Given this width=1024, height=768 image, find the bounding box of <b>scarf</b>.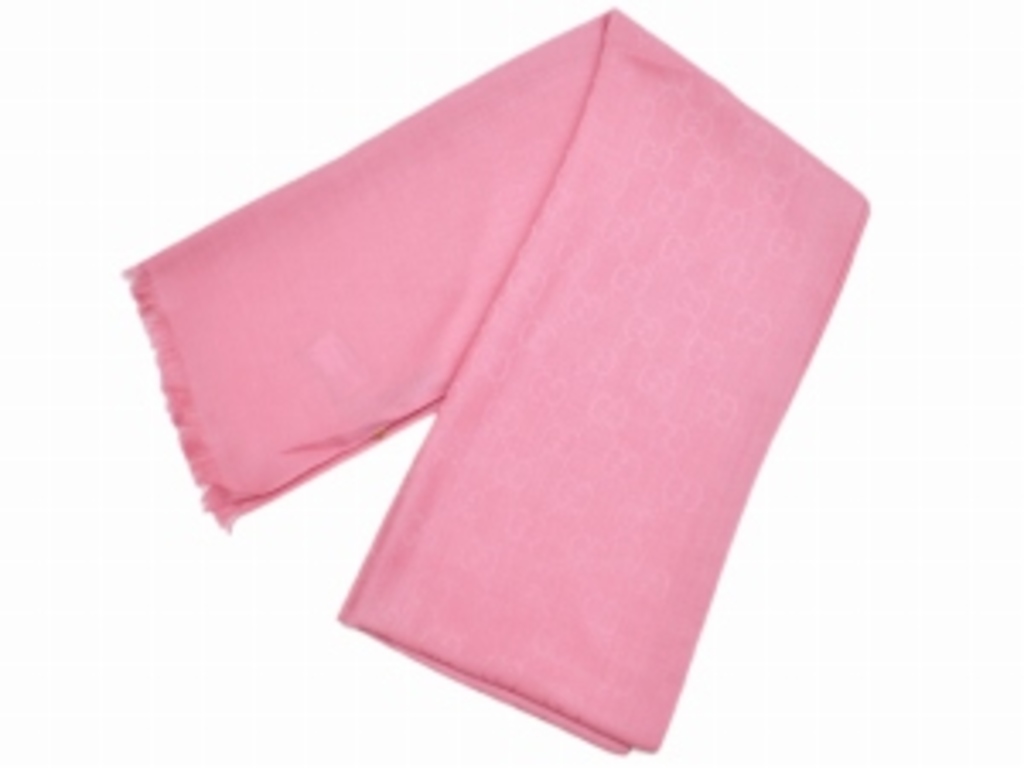
<region>113, 10, 874, 751</region>.
